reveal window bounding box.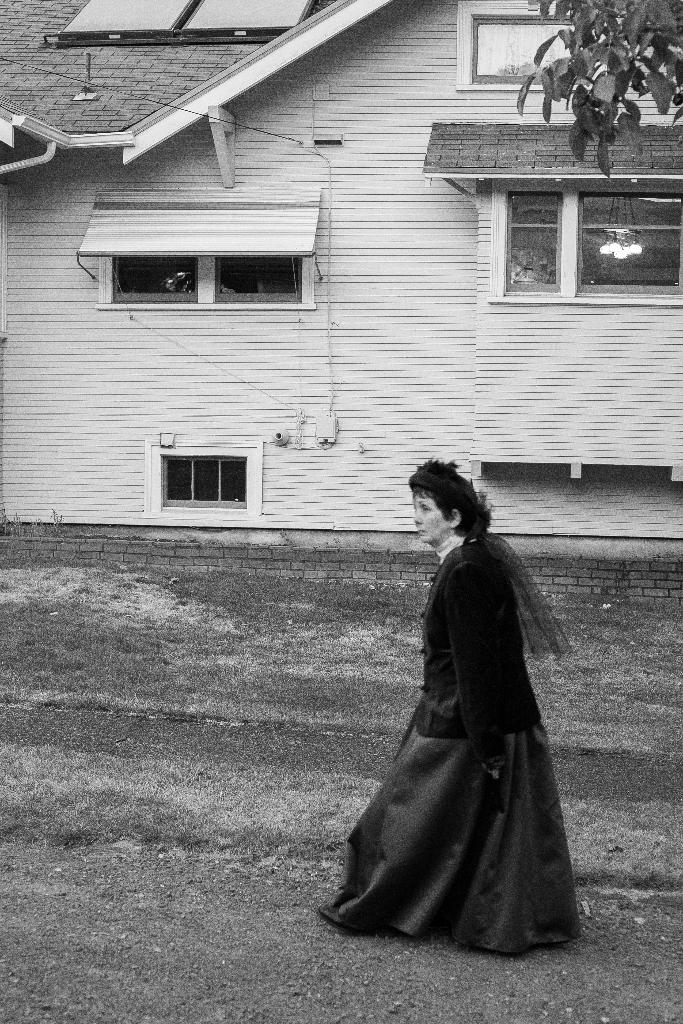
Revealed: detection(507, 189, 682, 286).
